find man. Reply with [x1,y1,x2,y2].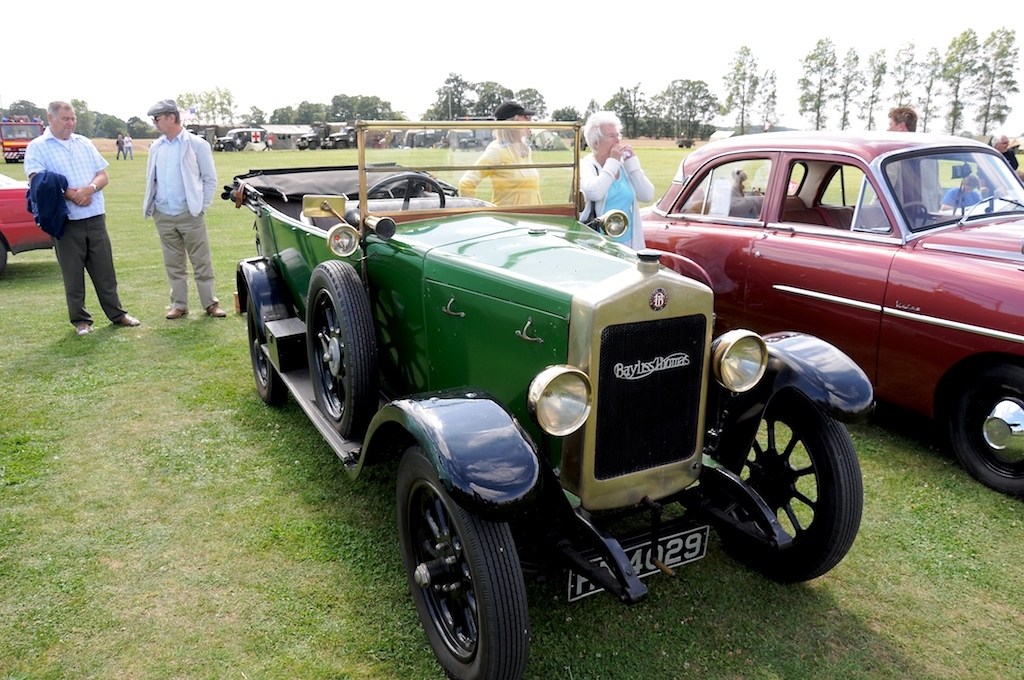
[140,93,226,315].
